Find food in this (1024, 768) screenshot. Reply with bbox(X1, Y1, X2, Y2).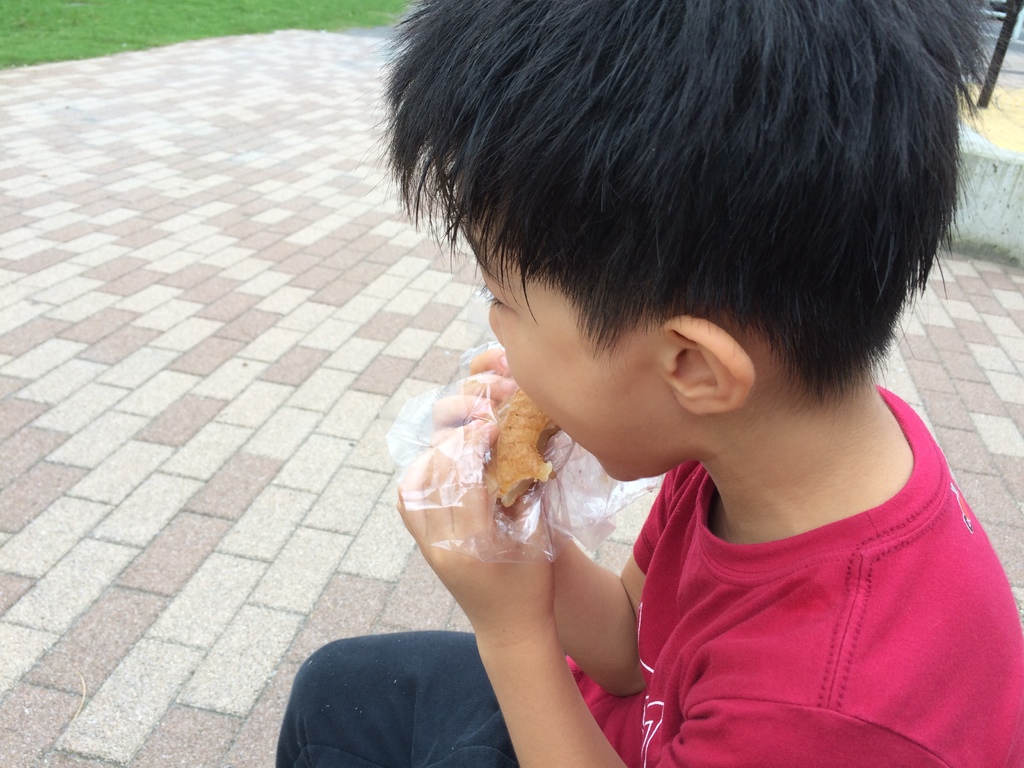
bbox(429, 358, 571, 547).
